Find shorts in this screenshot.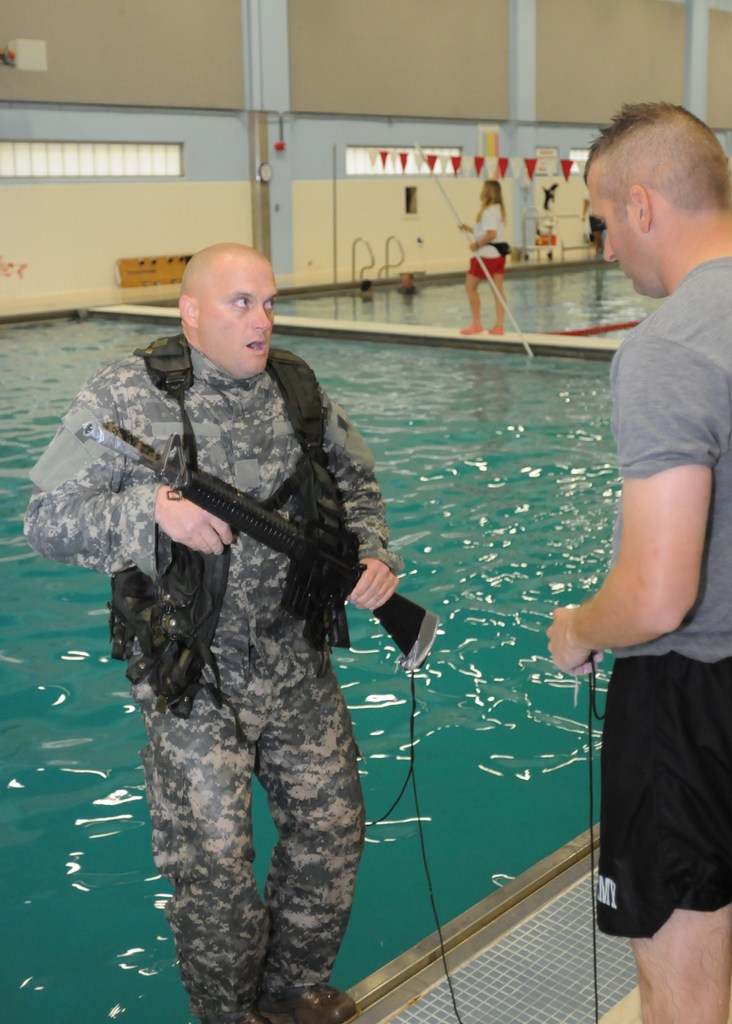
The bounding box for shorts is x1=593 y1=692 x2=717 y2=934.
